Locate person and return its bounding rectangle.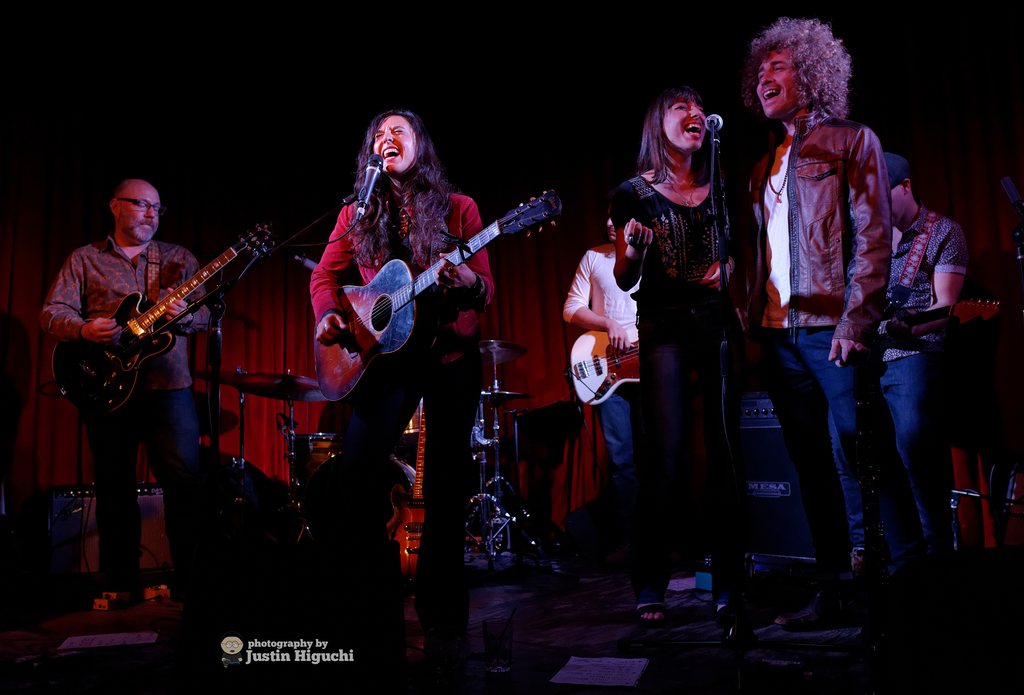
Rect(740, 10, 892, 643).
